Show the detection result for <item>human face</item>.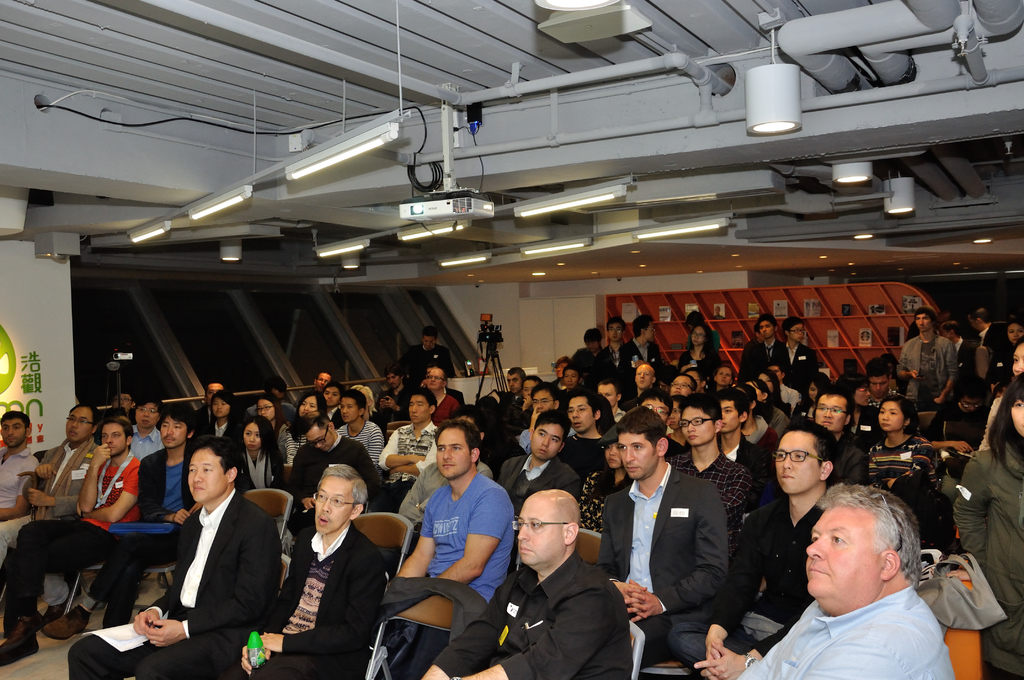
left=111, top=393, right=132, bottom=414.
